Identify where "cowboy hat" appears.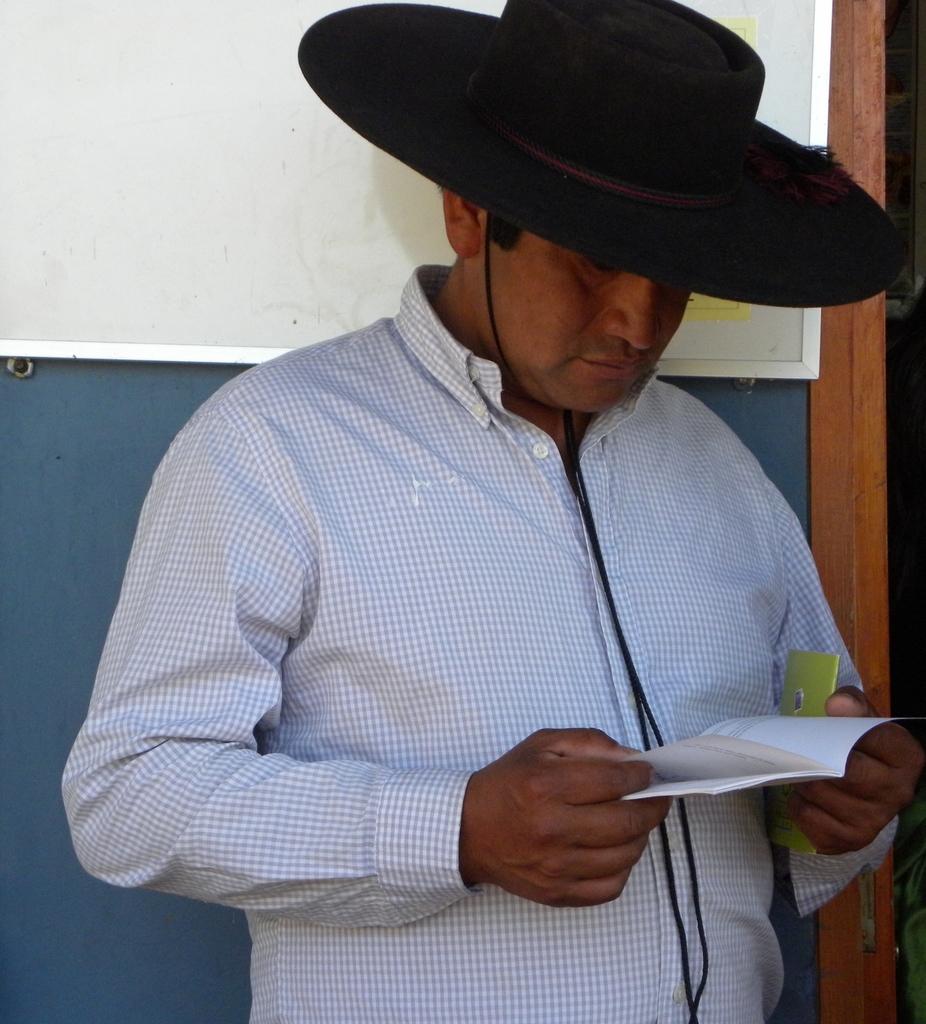
Appears at bbox=[300, 0, 884, 382].
